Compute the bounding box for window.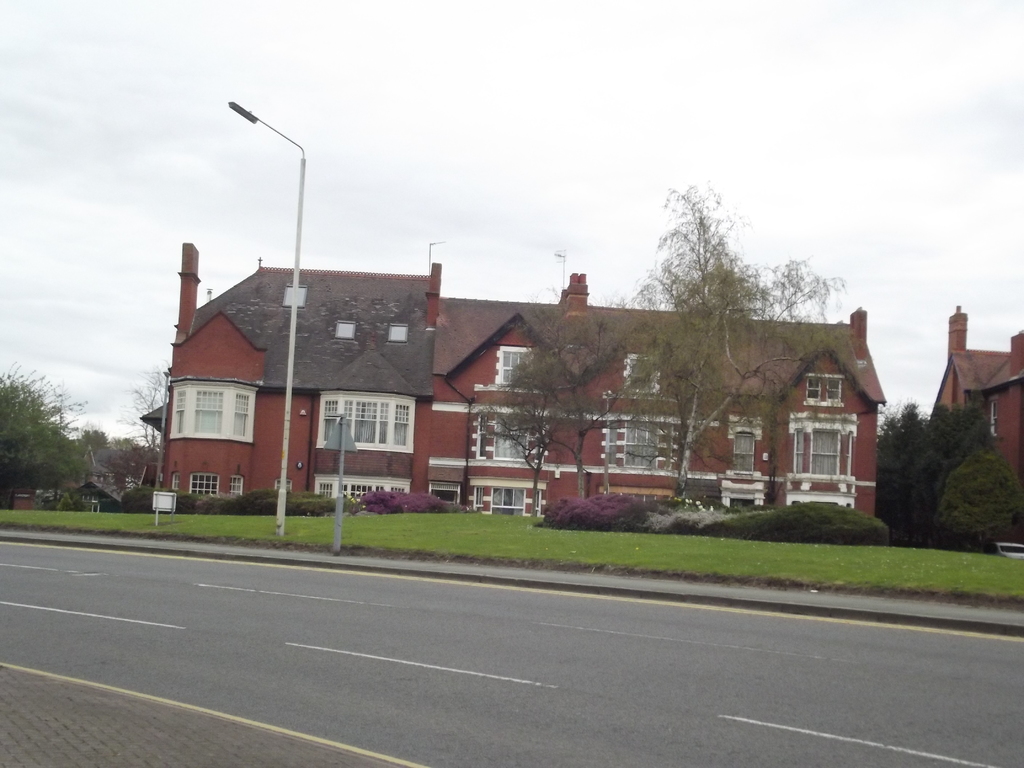
[731,431,755,474].
